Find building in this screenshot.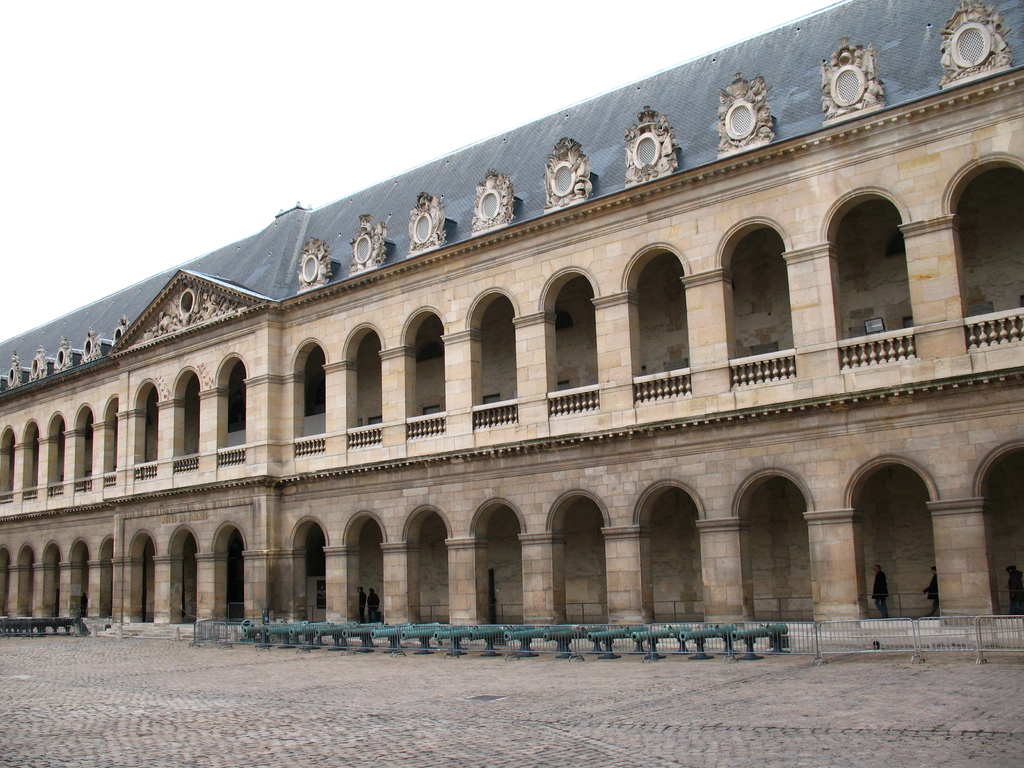
The bounding box for building is bbox=(0, 1, 1023, 633).
